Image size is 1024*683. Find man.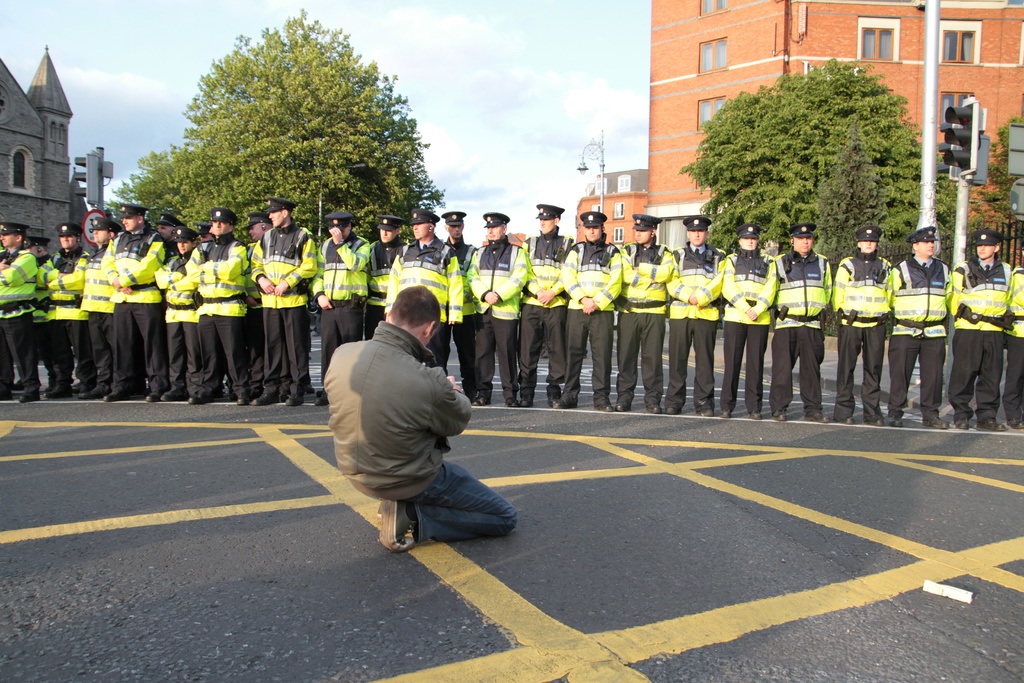
Rect(0, 218, 41, 404).
